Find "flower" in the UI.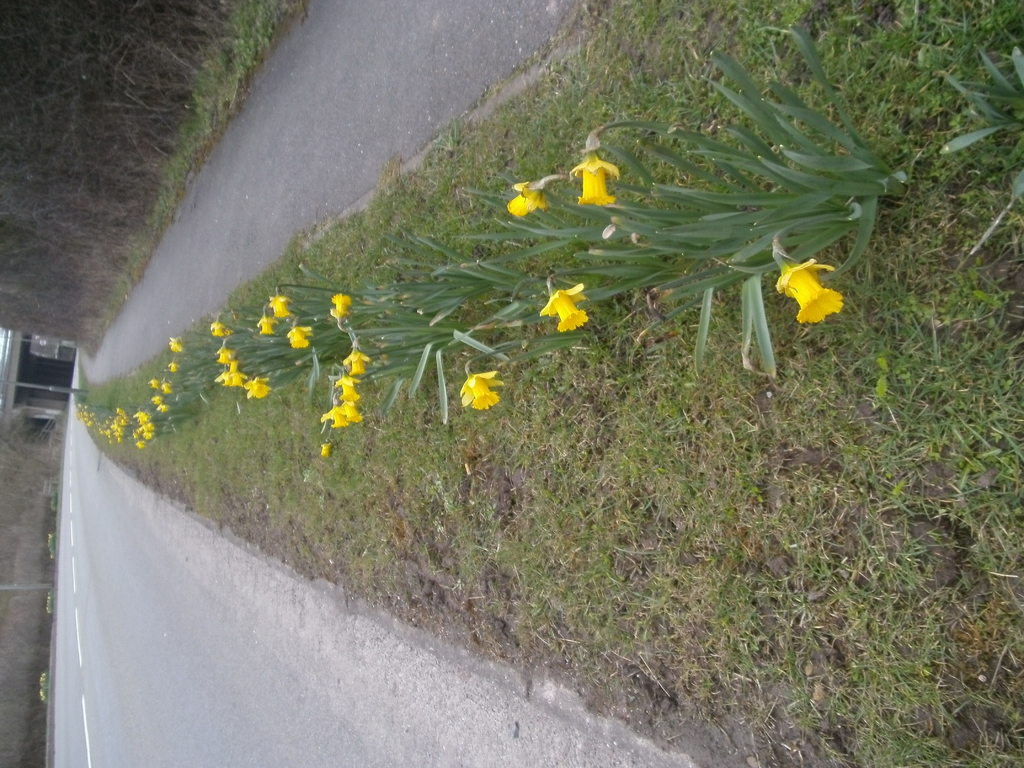
UI element at [left=269, top=287, right=292, bottom=317].
